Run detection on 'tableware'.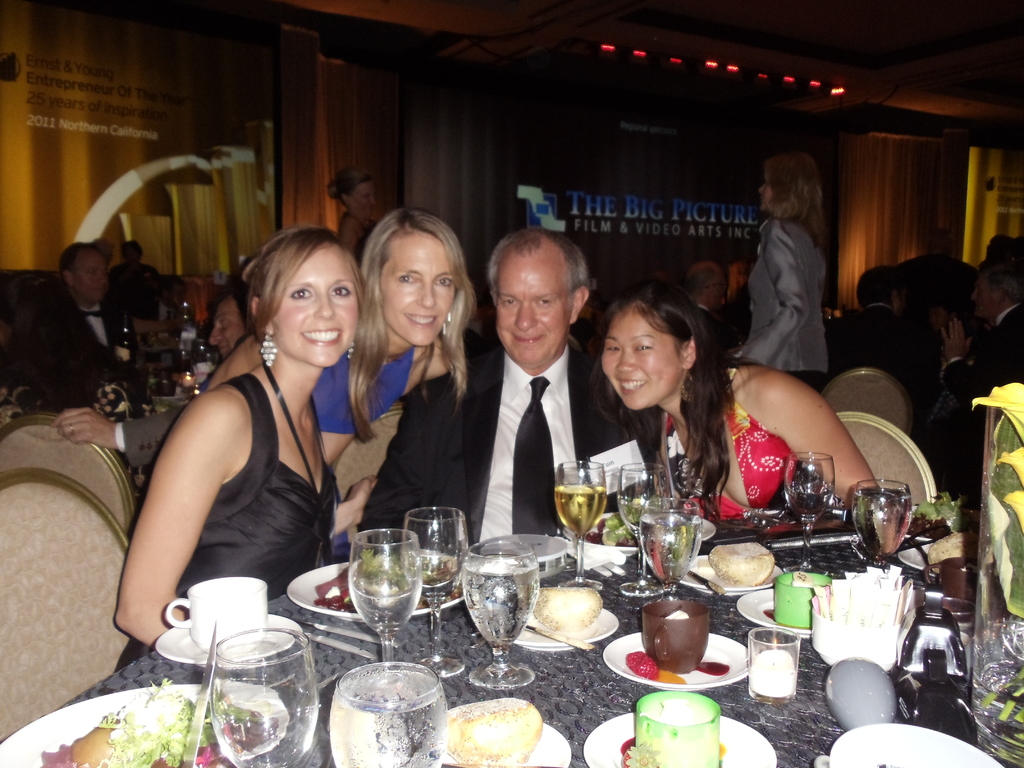
Result: {"x1": 329, "y1": 535, "x2": 429, "y2": 635}.
